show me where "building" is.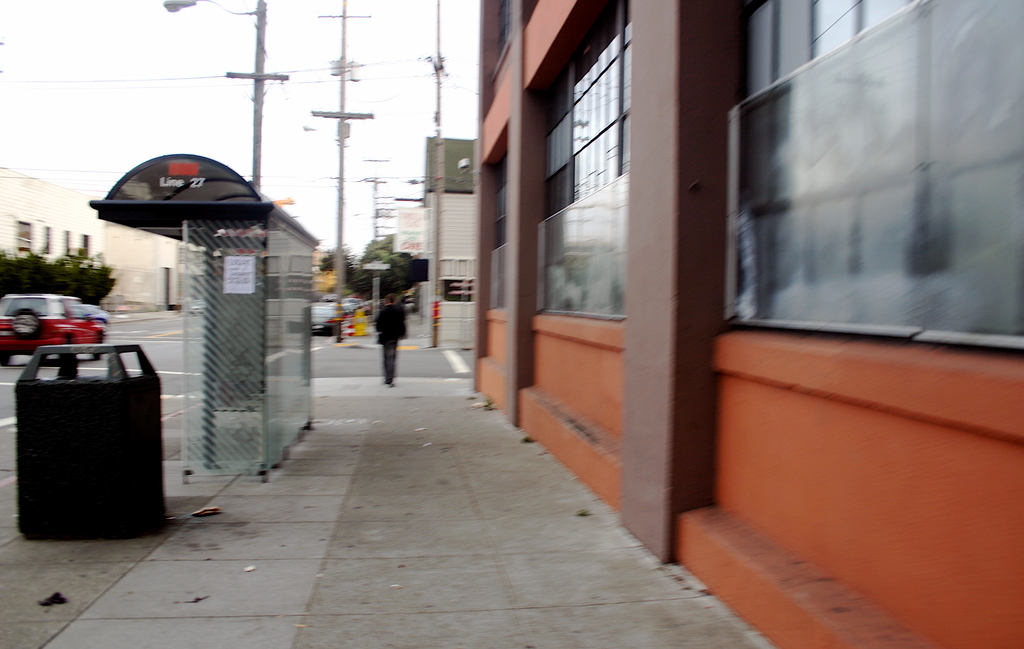
"building" is at BBox(0, 159, 95, 261).
